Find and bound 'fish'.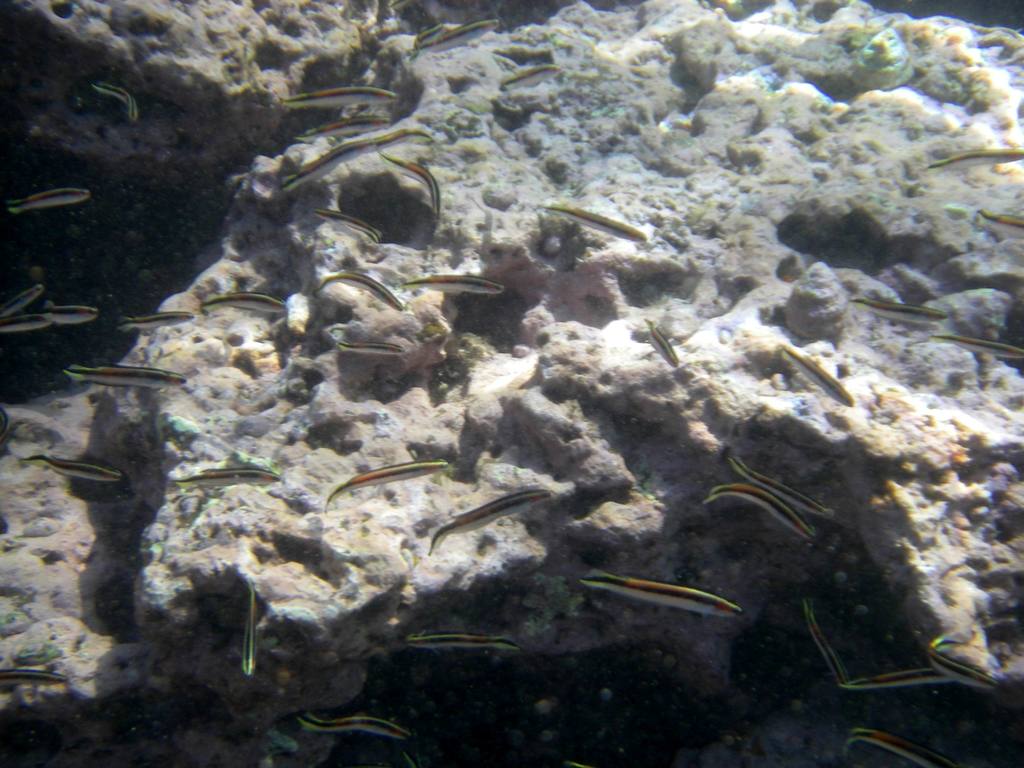
Bound: (33, 303, 102, 325).
